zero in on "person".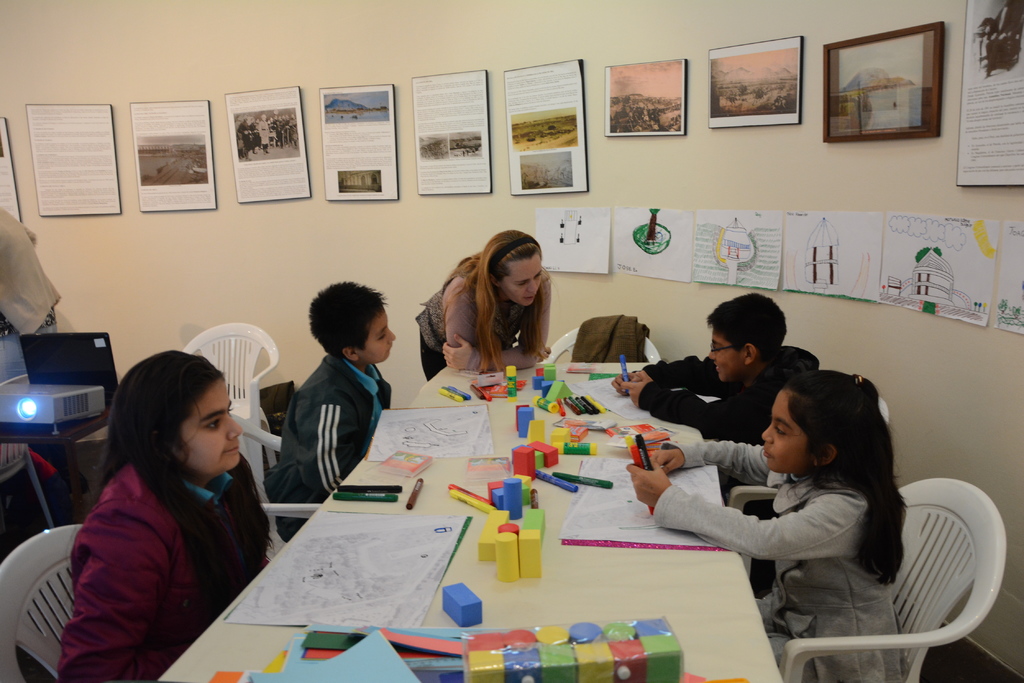
Zeroed in: {"left": 260, "top": 285, "right": 403, "bottom": 520}.
